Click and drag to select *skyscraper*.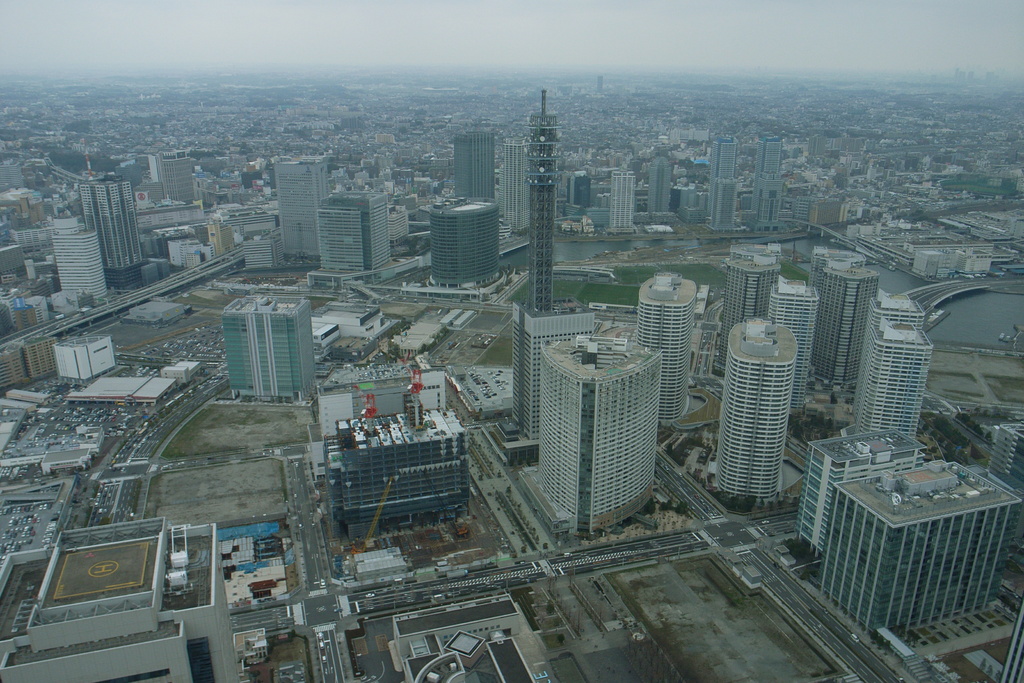
Selection: [312,186,394,272].
